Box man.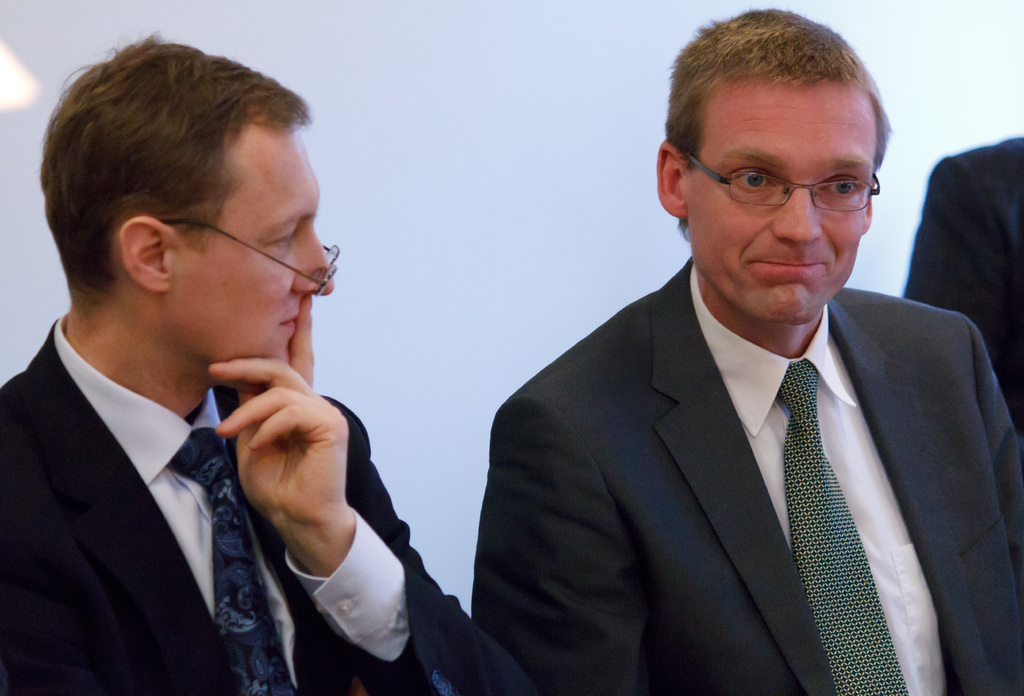
region(0, 73, 416, 692).
